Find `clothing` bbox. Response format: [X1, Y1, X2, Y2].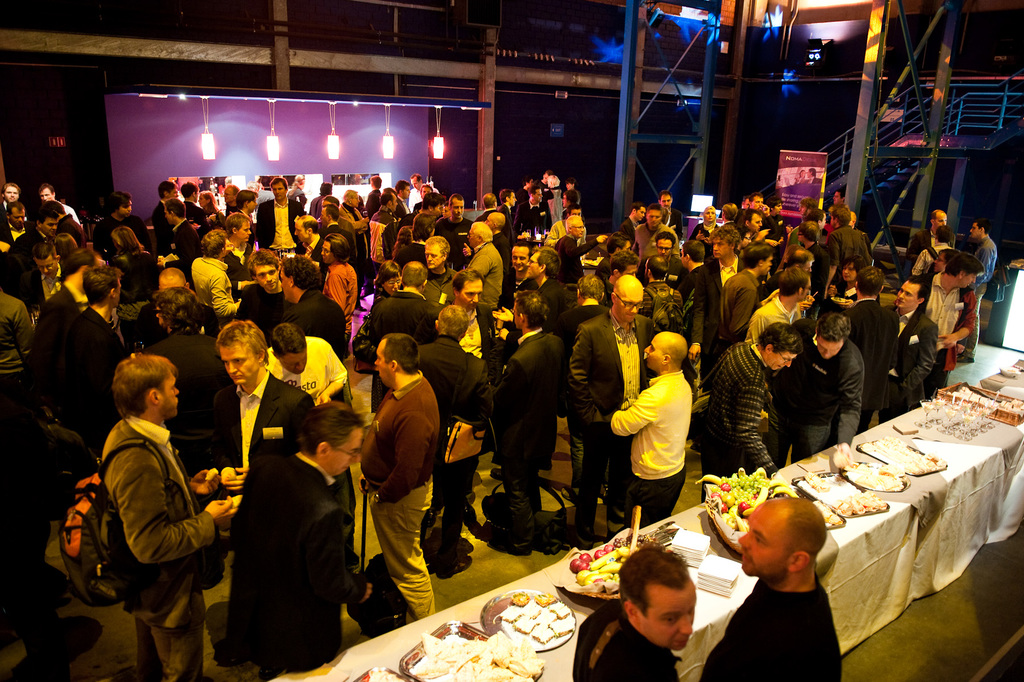
[459, 236, 504, 306].
